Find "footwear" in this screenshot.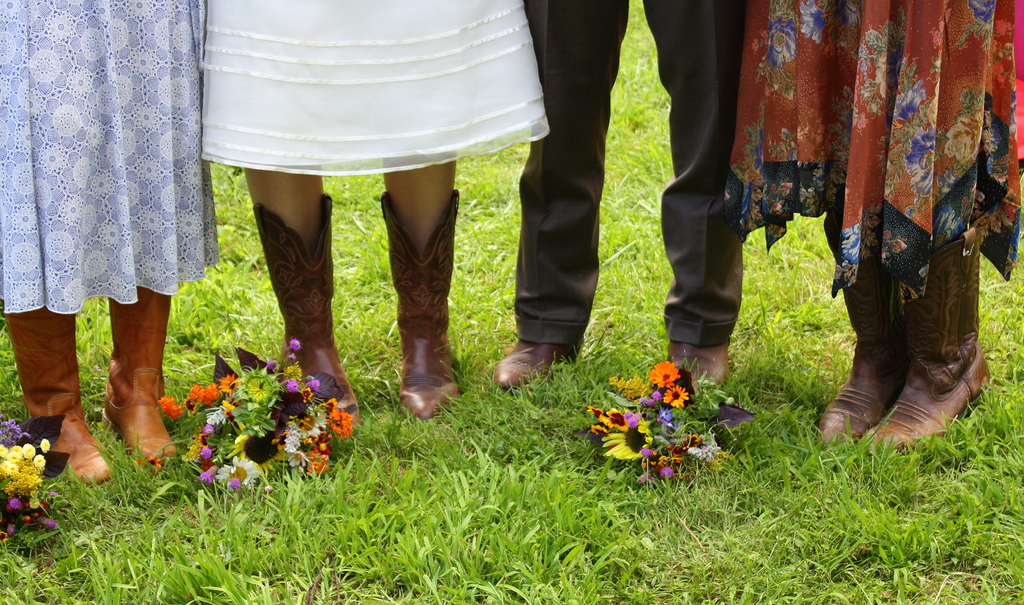
The bounding box for "footwear" is [670,340,726,407].
